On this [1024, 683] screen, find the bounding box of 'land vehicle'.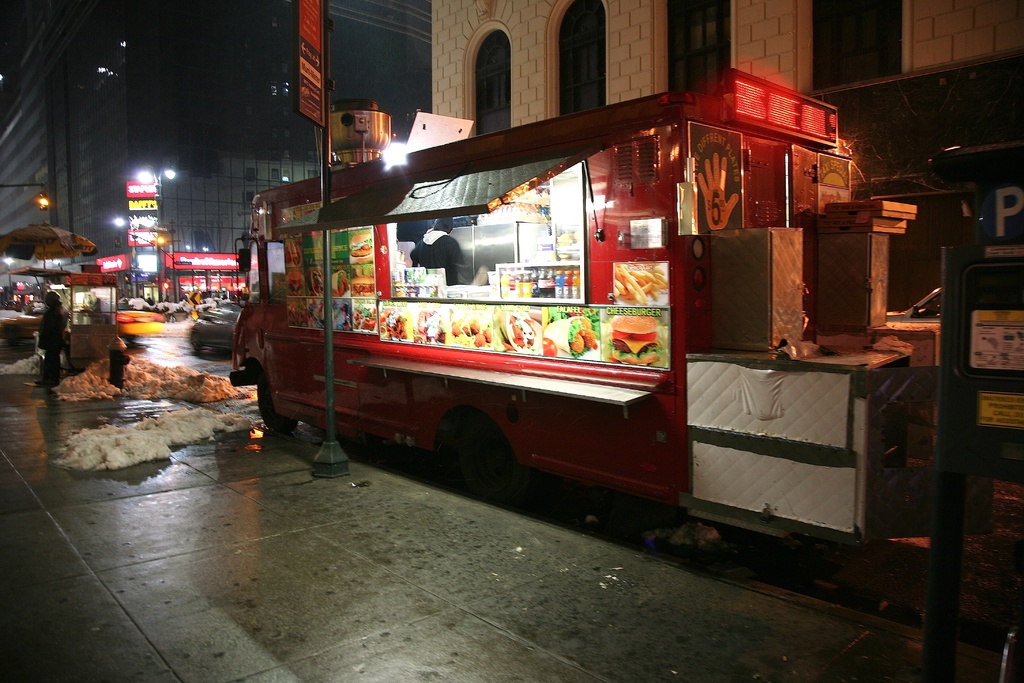
Bounding box: select_region(119, 297, 164, 340).
